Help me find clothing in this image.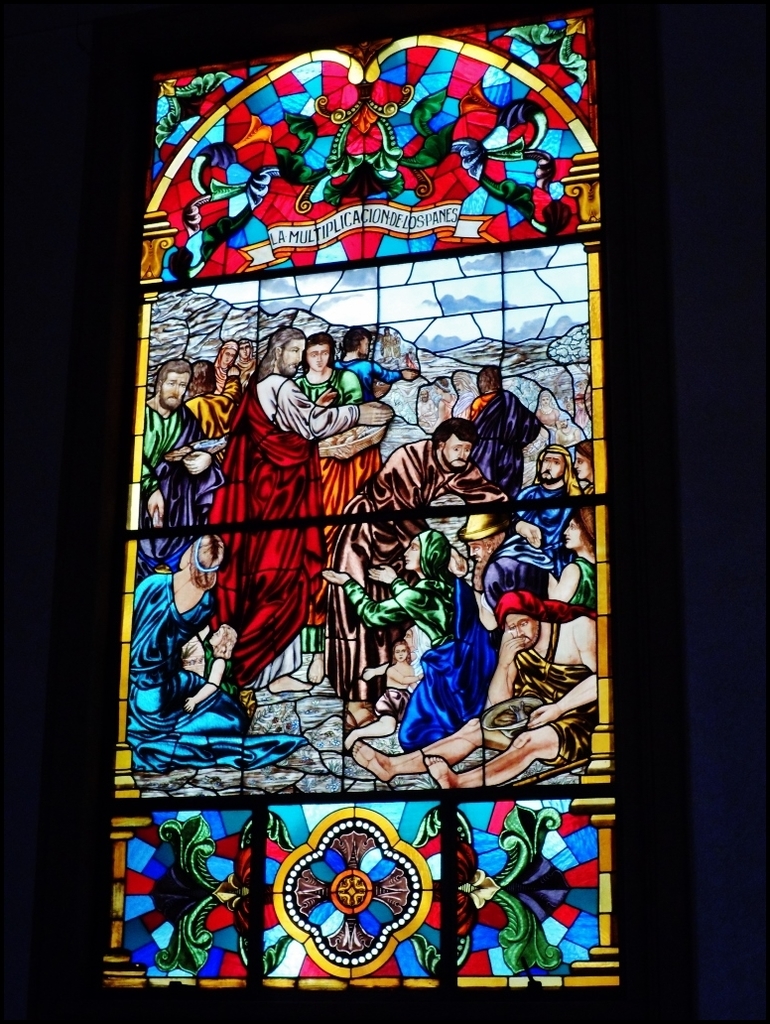
Found it: (216, 348, 377, 671).
